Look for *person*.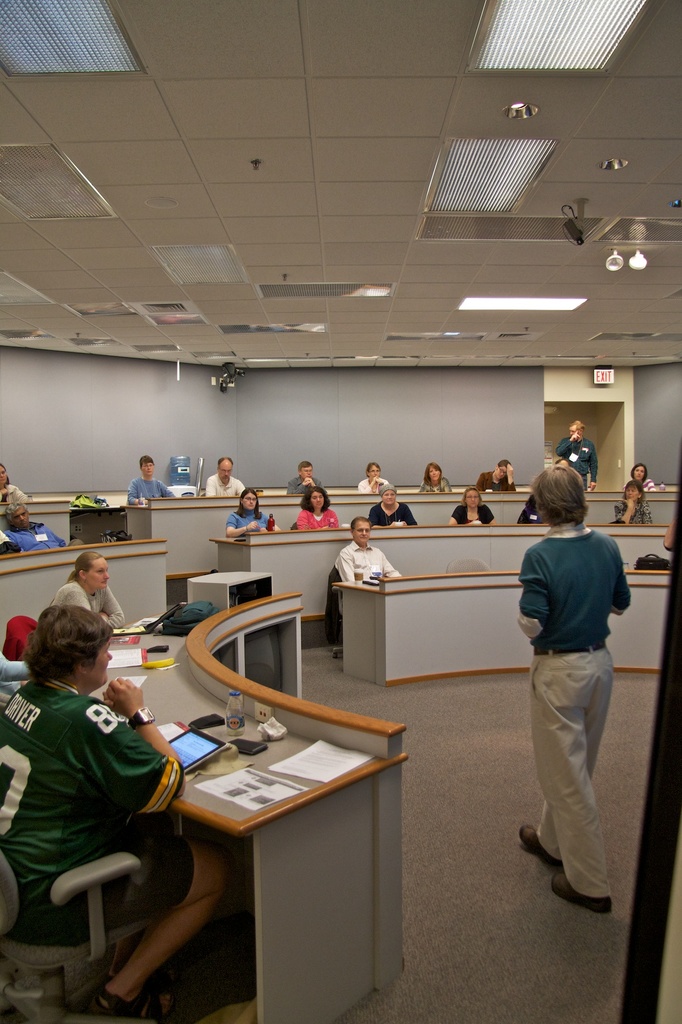
Found: <box>475,461,518,491</box>.
